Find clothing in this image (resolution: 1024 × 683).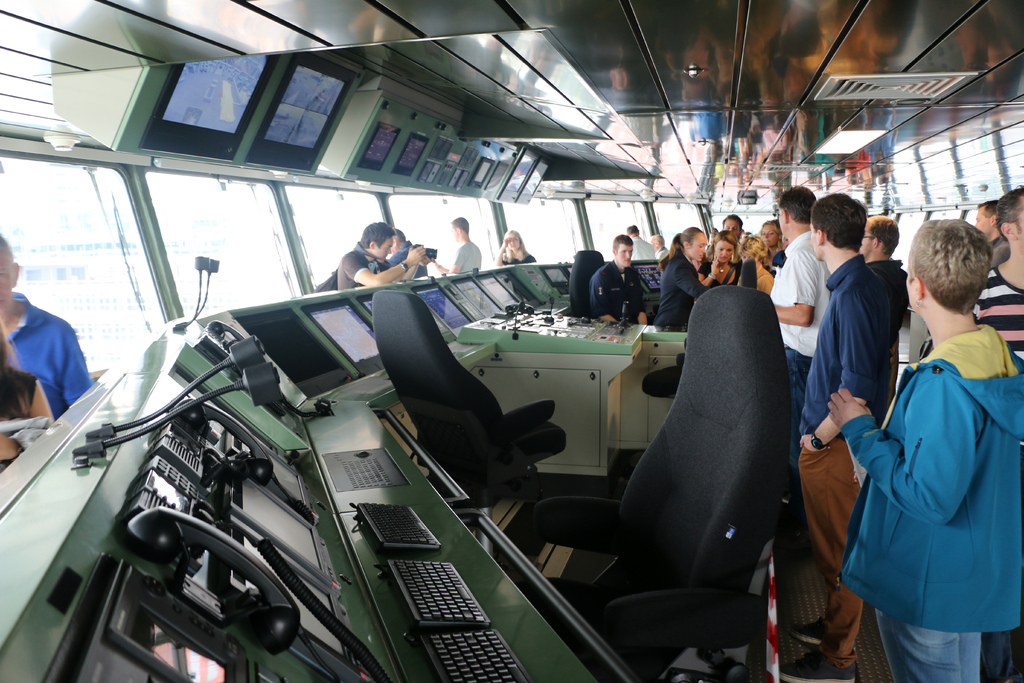
<region>451, 238, 481, 274</region>.
